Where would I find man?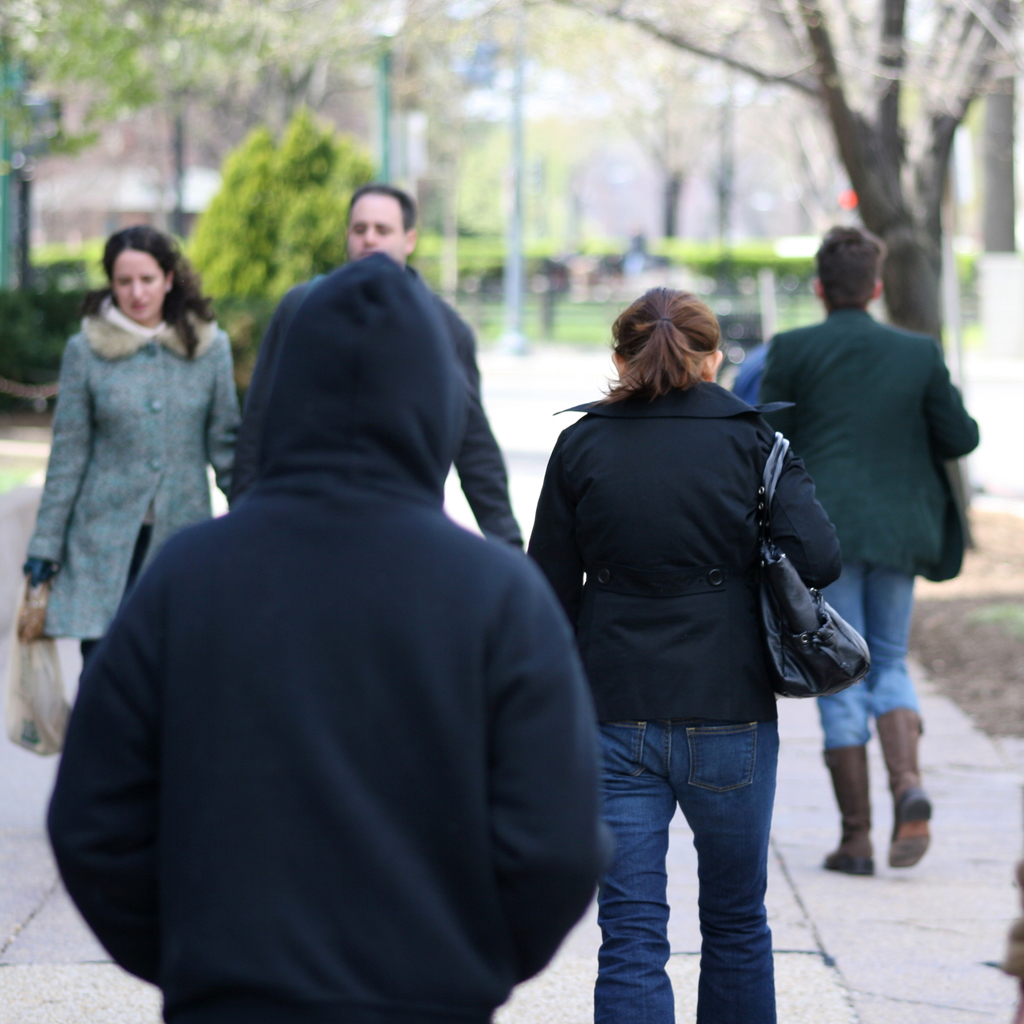
At rect(758, 222, 993, 870).
